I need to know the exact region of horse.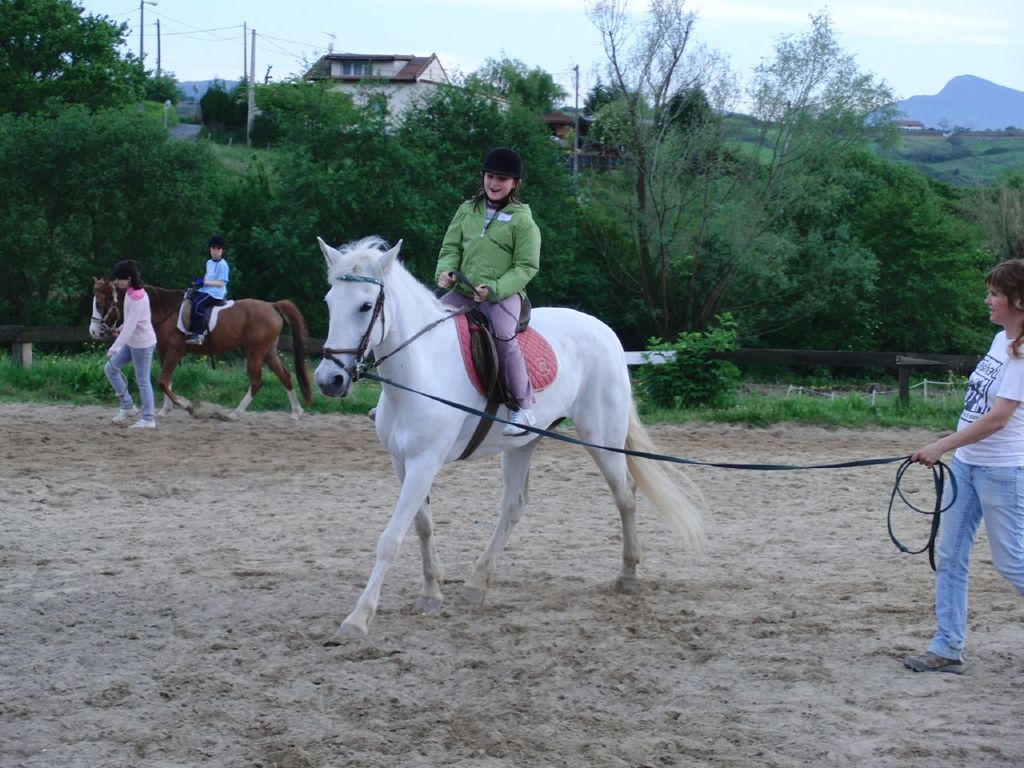
Region: bbox=(311, 234, 715, 645).
